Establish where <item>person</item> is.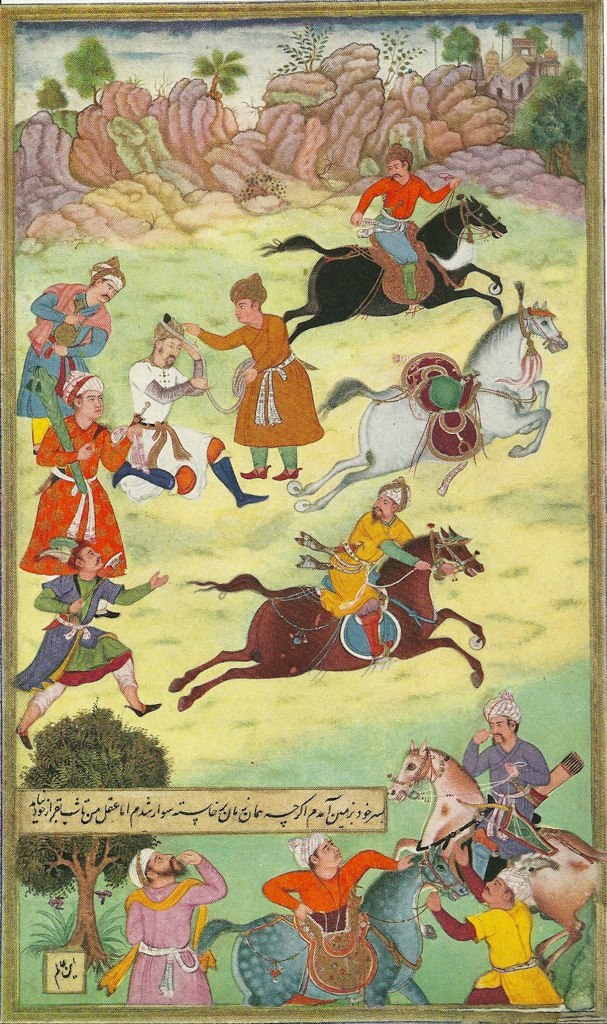
Established at (293,475,453,659).
